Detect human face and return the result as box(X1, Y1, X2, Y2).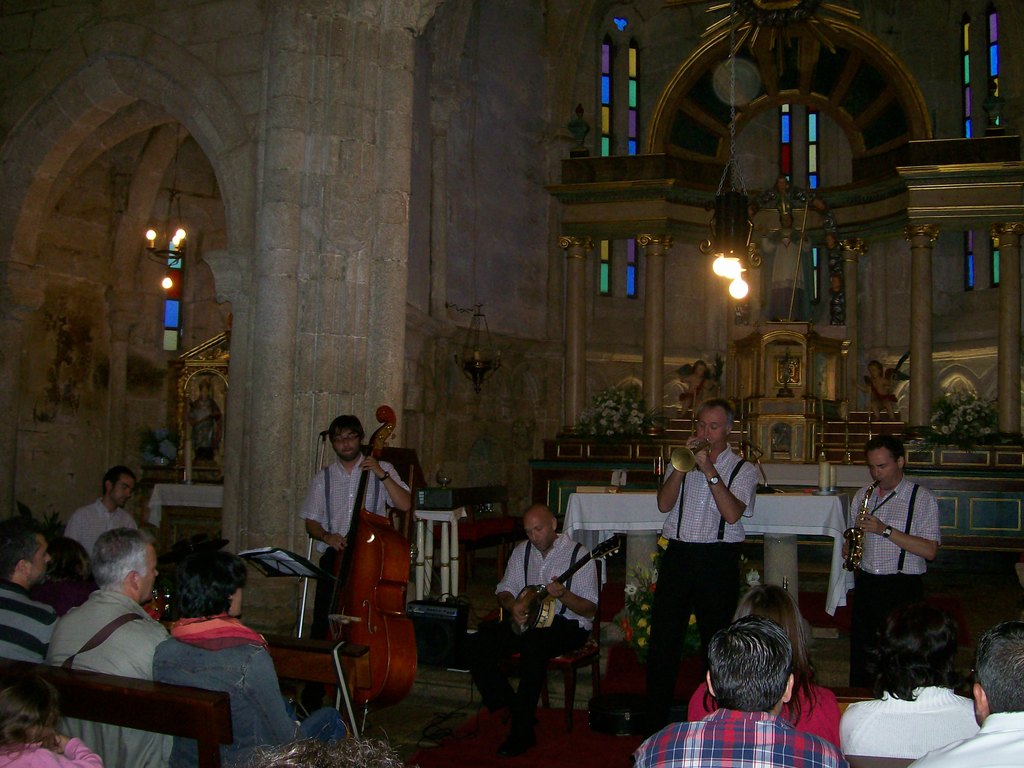
box(870, 449, 900, 490).
